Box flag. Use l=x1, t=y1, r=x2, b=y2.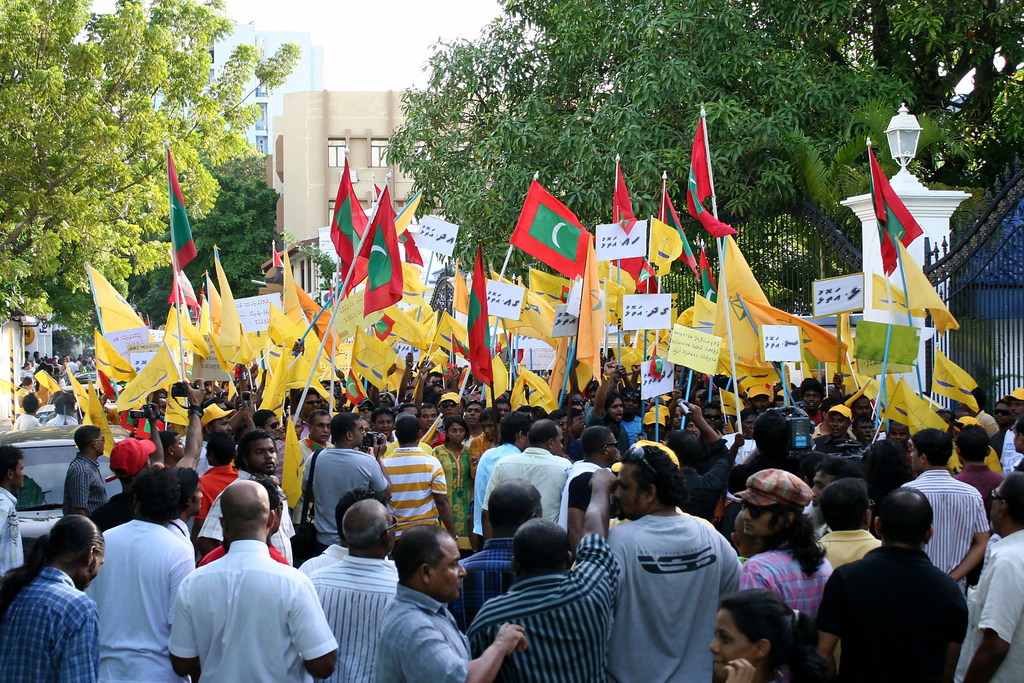
l=496, t=270, r=562, b=355.
